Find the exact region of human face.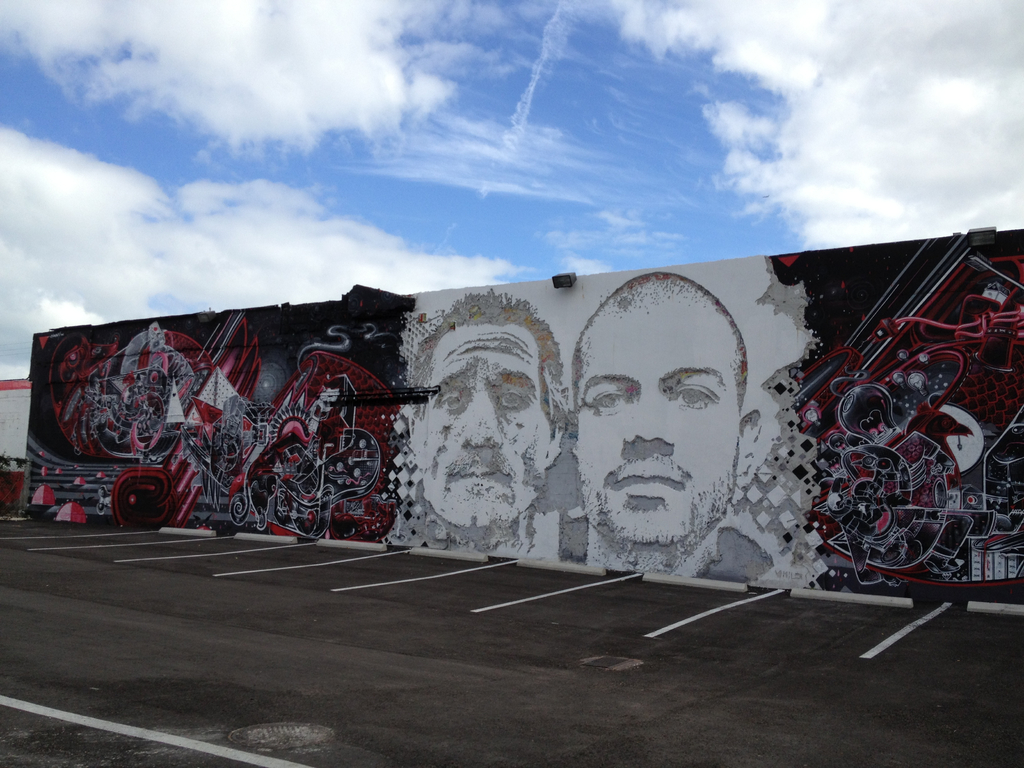
Exact region: box=[416, 325, 557, 525].
